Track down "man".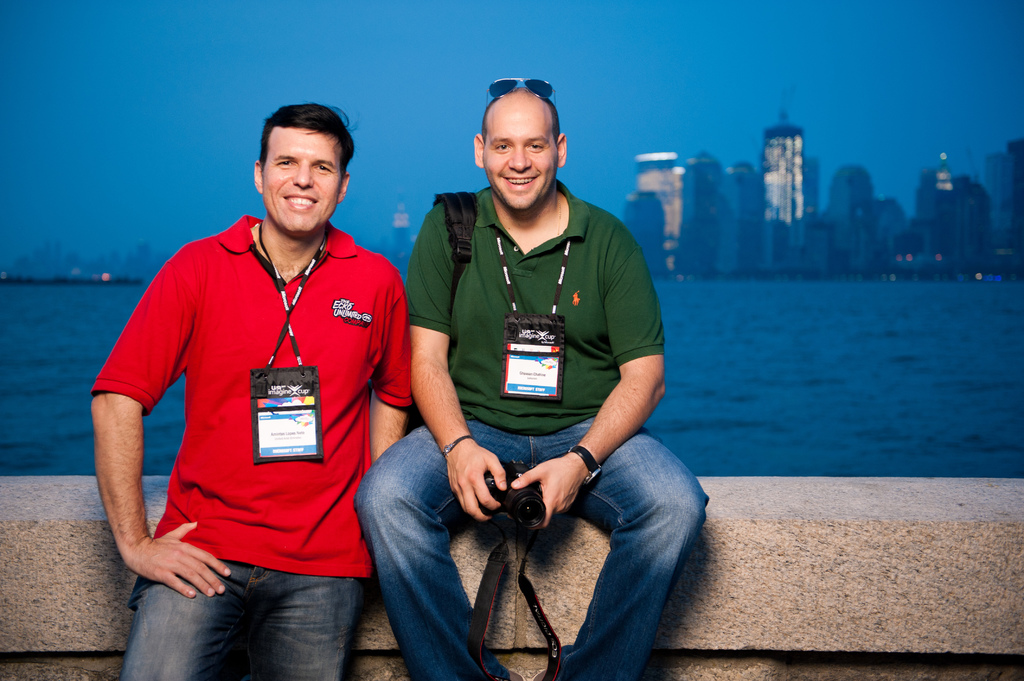
Tracked to (left=353, top=76, right=712, bottom=680).
